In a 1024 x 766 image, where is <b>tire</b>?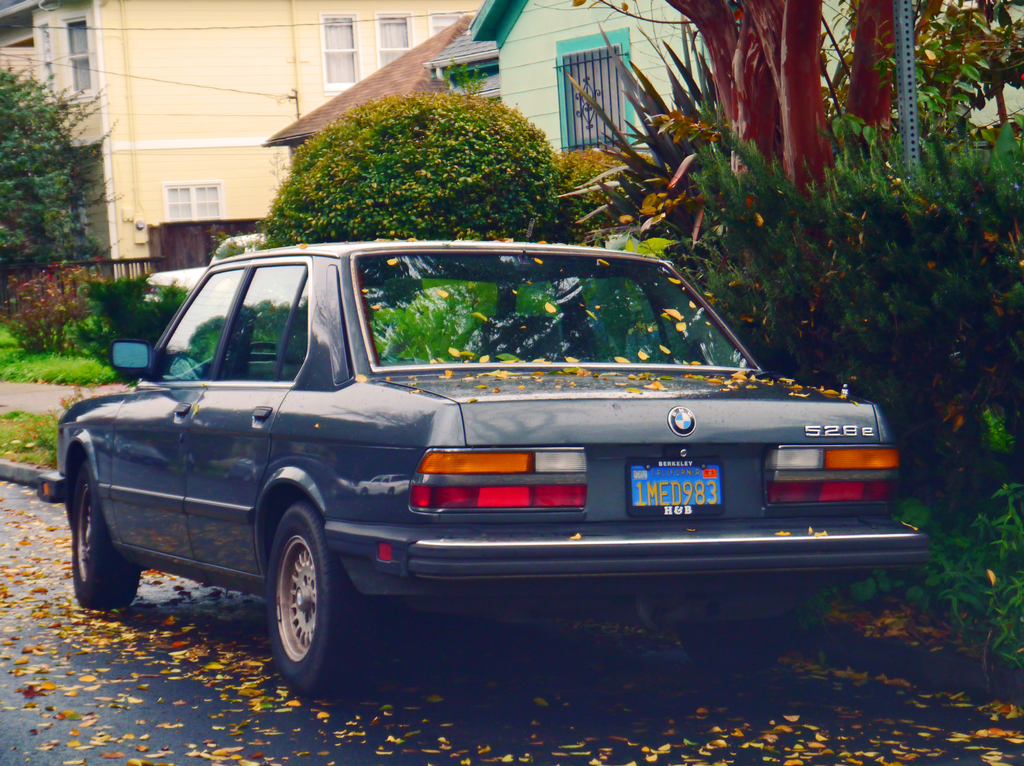
locate(69, 459, 140, 603).
